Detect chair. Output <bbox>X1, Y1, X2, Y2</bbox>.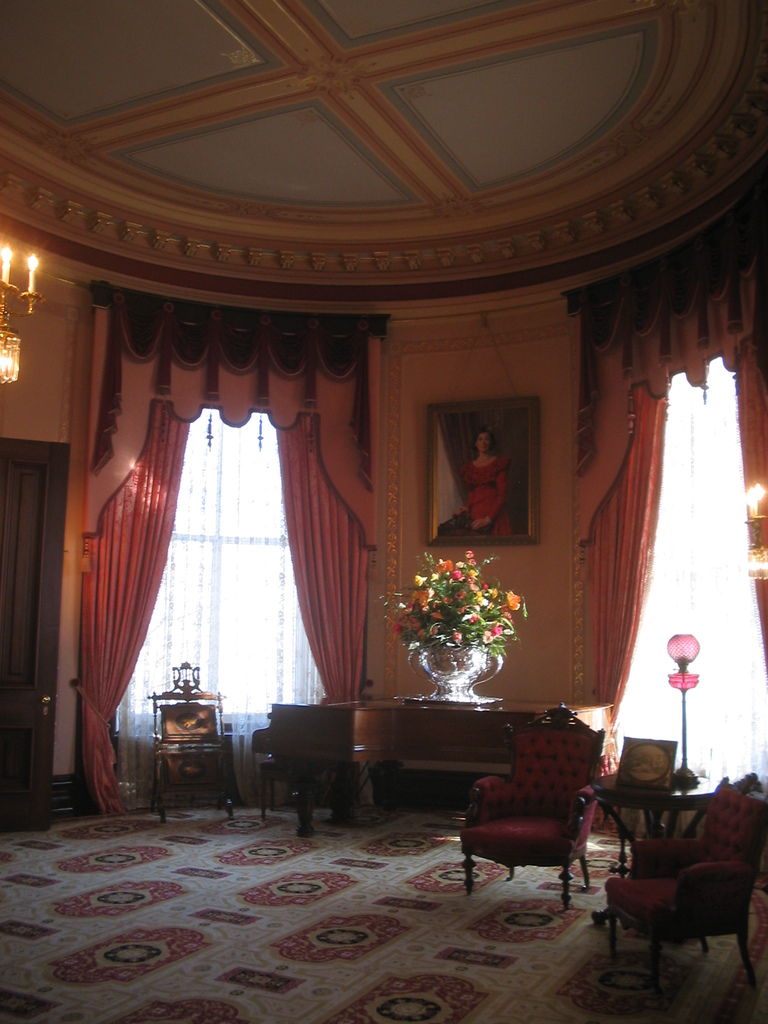
<bbox>470, 732, 618, 897</bbox>.
